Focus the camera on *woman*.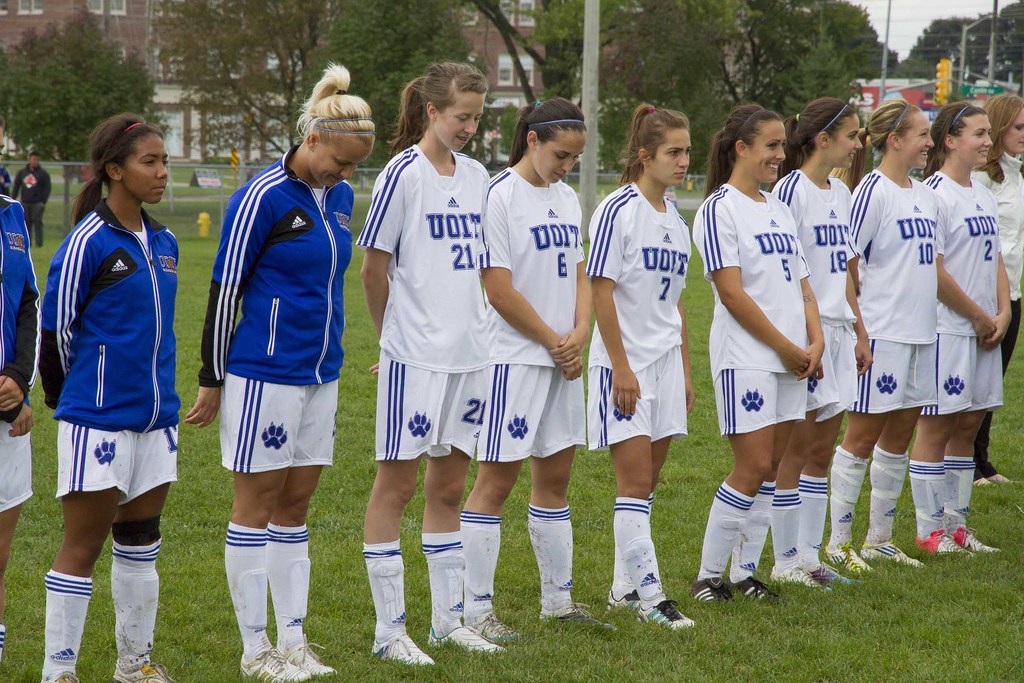
Focus region: 770/95/870/595.
